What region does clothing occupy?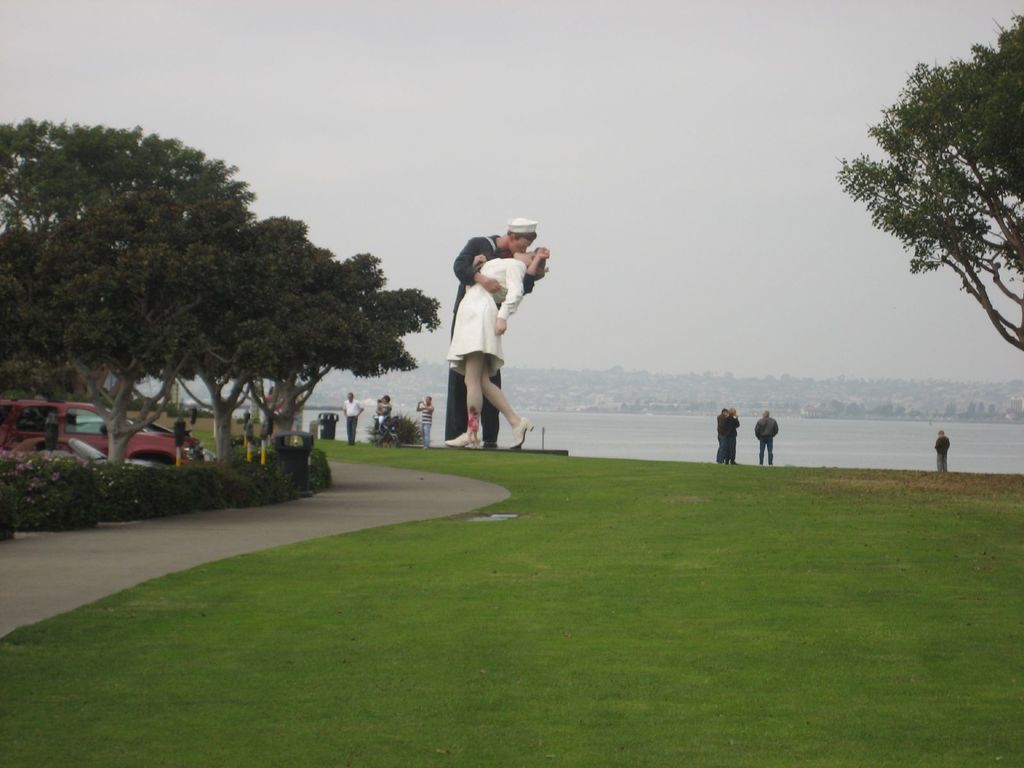
[753, 418, 781, 463].
